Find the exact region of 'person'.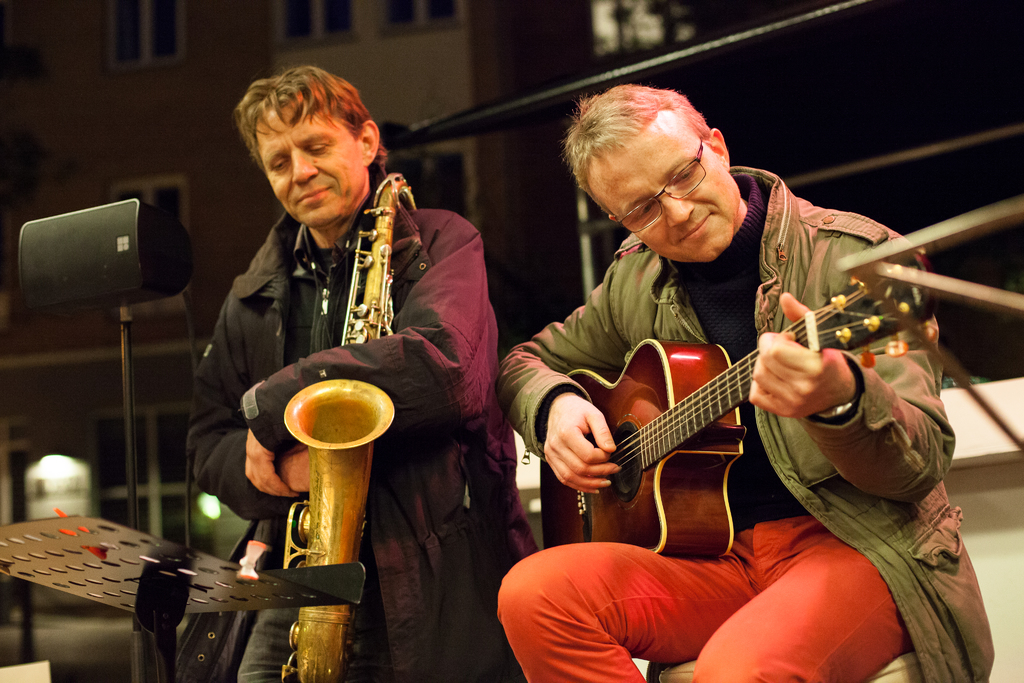
Exact region: bbox(494, 85, 998, 682).
